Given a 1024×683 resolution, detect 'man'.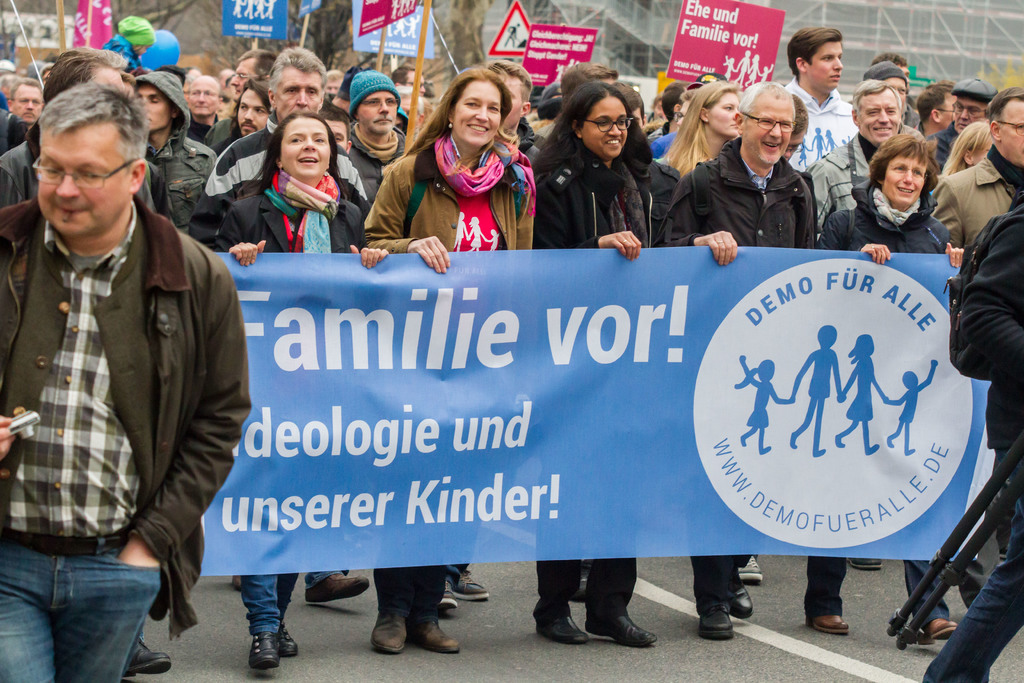
[left=783, top=30, right=858, bottom=173].
